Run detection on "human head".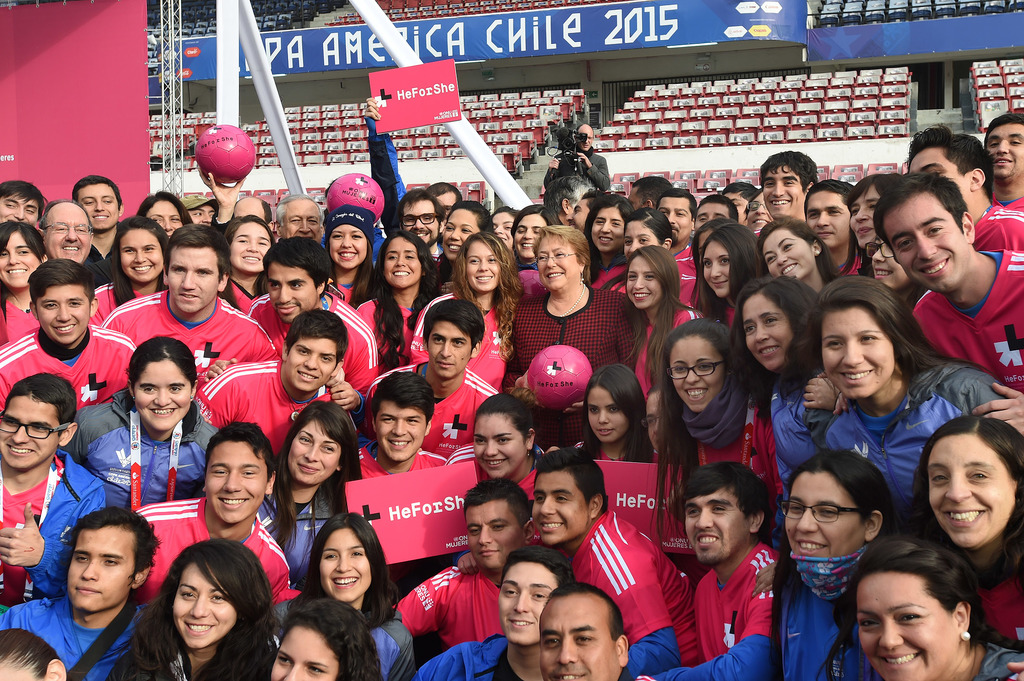
Result: (282, 318, 345, 395).
